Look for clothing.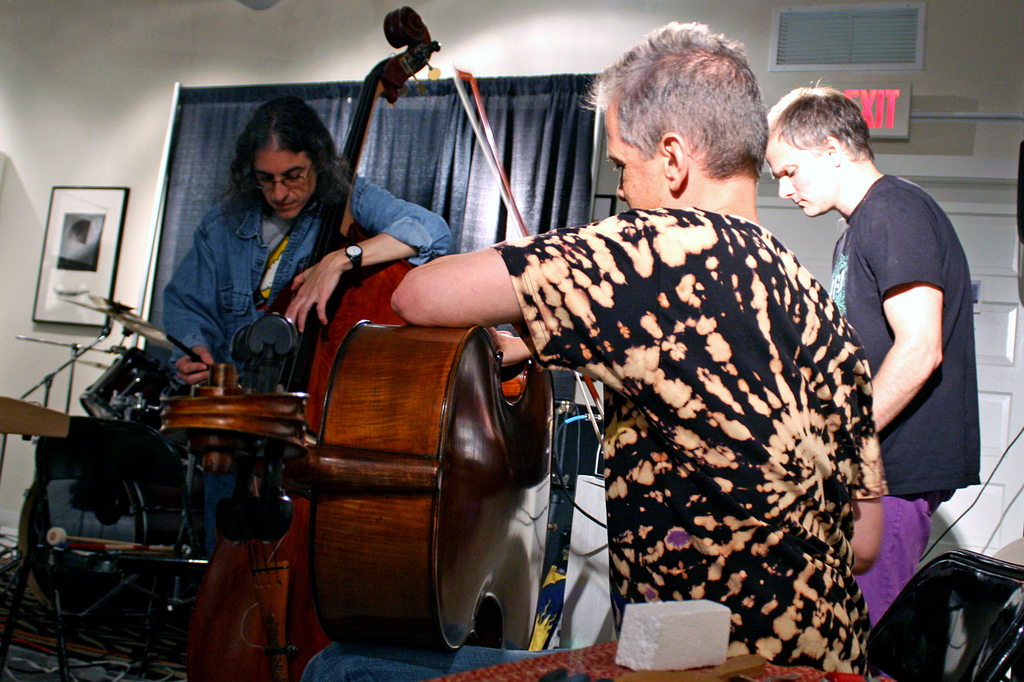
Found: detection(155, 160, 454, 561).
